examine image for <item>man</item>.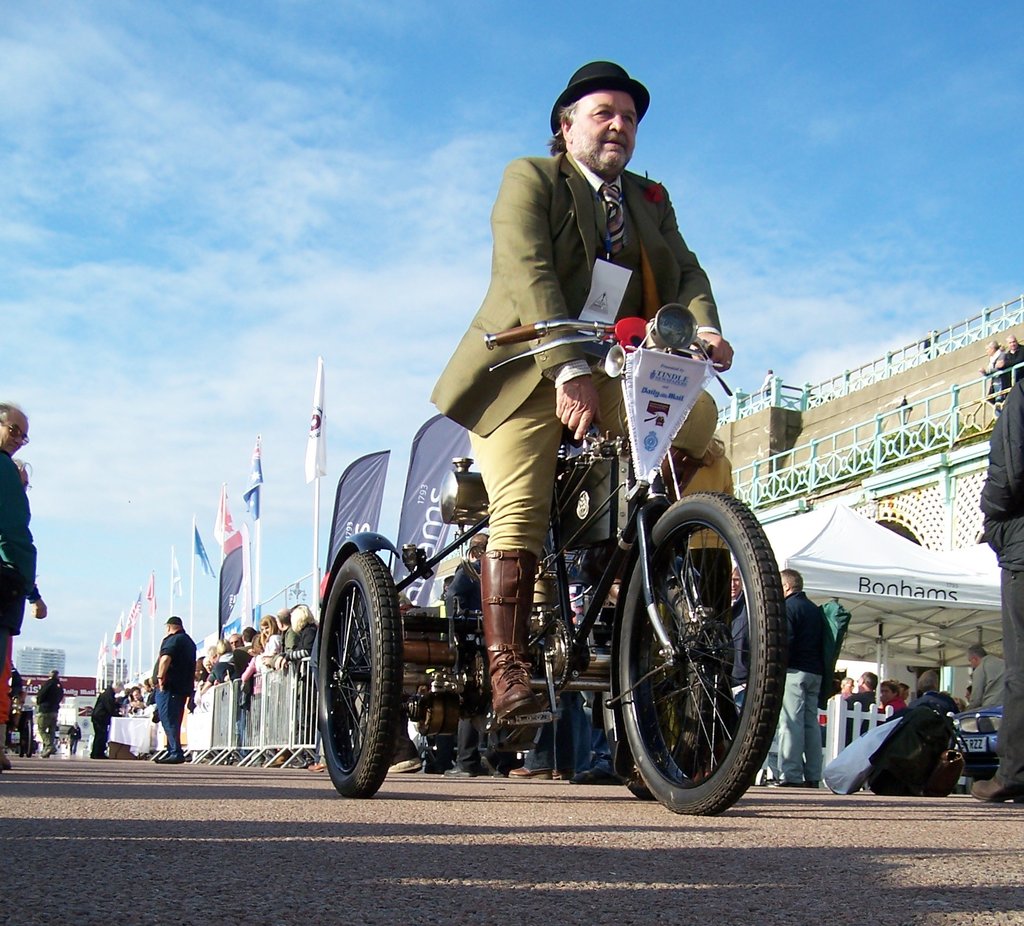
Examination result: {"left": 966, "top": 643, "right": 1009, "bottom": 710}.
